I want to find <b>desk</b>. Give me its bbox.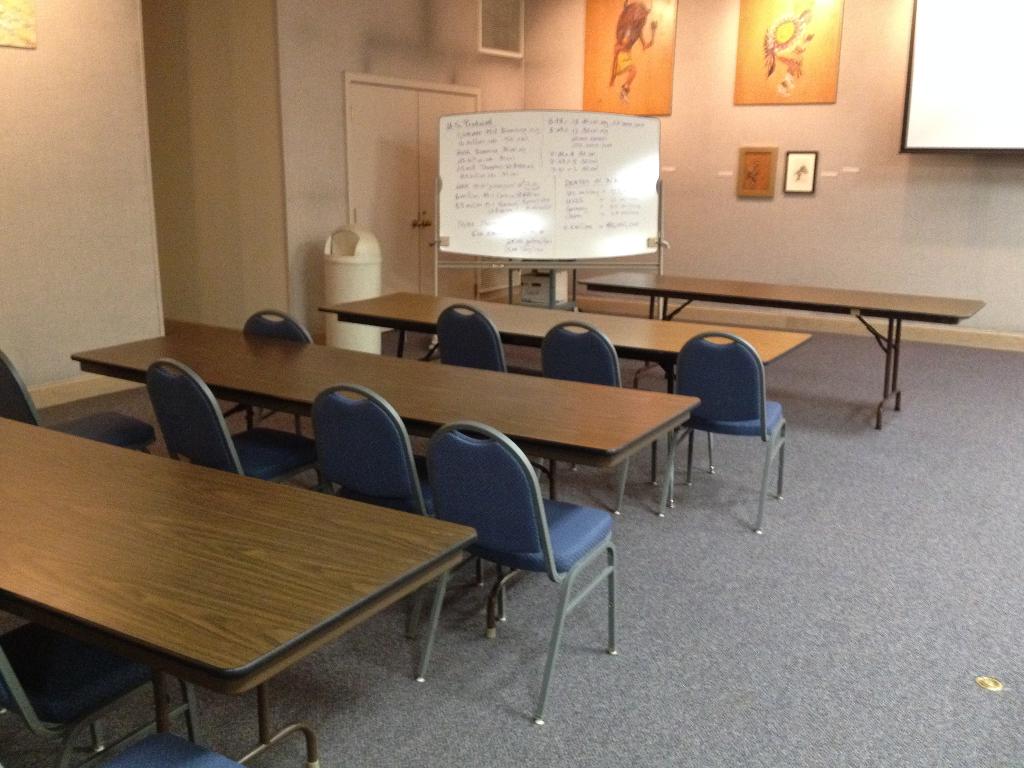
box=[0, 416, 478, 767].
